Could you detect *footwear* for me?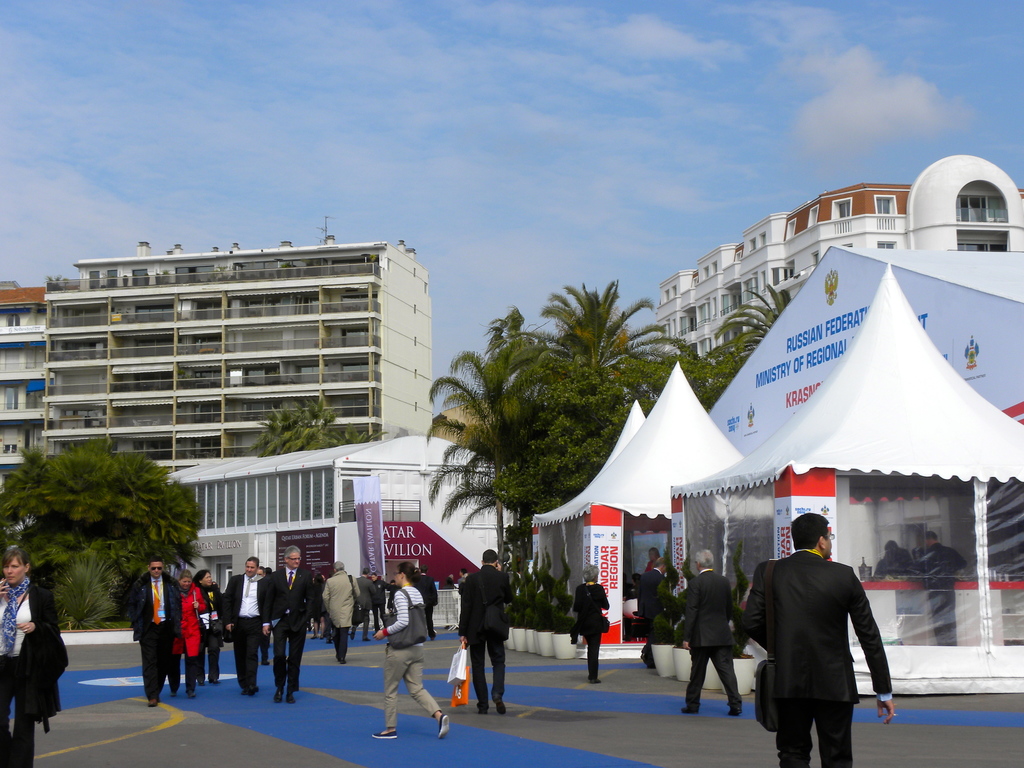
Detection result: x1=241 y1=685 x2=246 y2=696.
